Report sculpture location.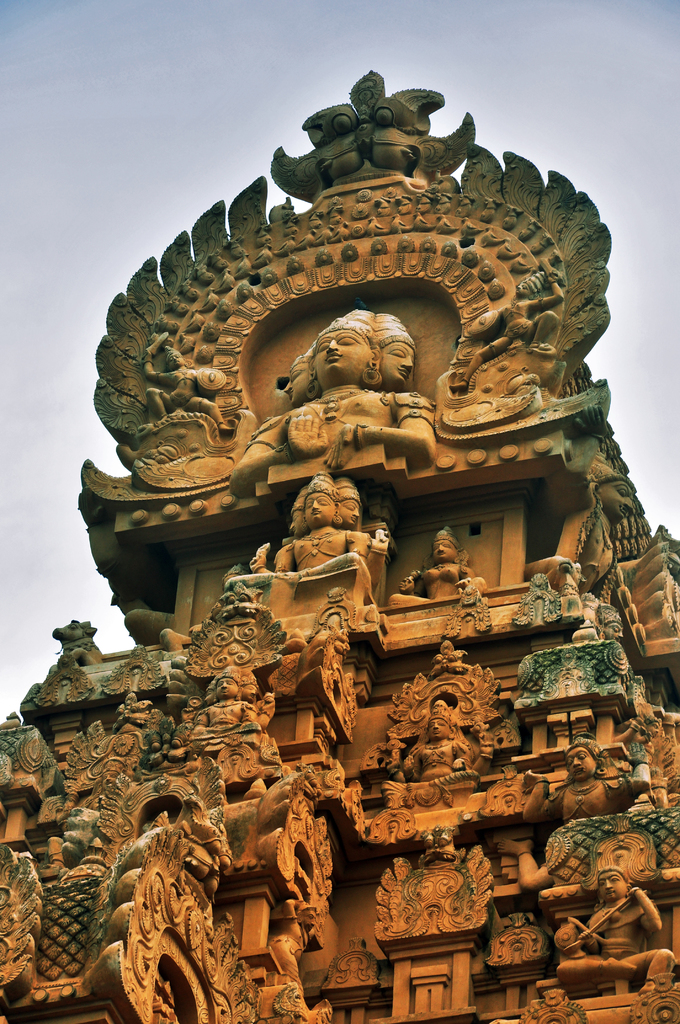
Report: <box>252,473,388,602</box>.
